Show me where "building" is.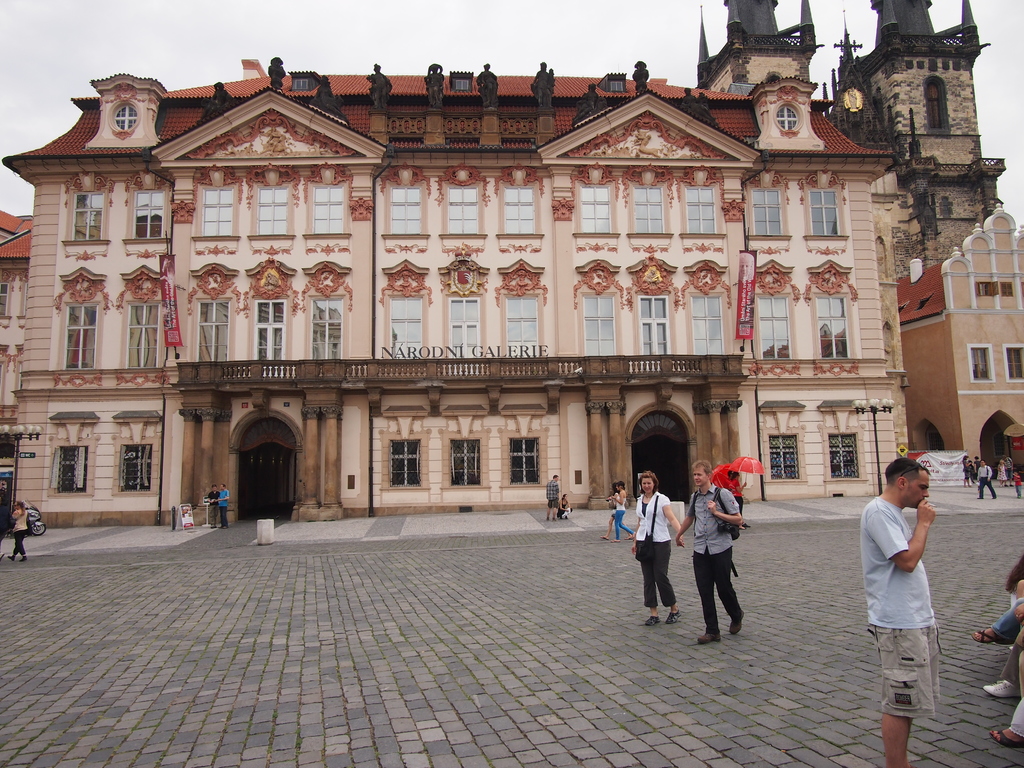
"building" is at crop(697, 0, 1007, 455).
